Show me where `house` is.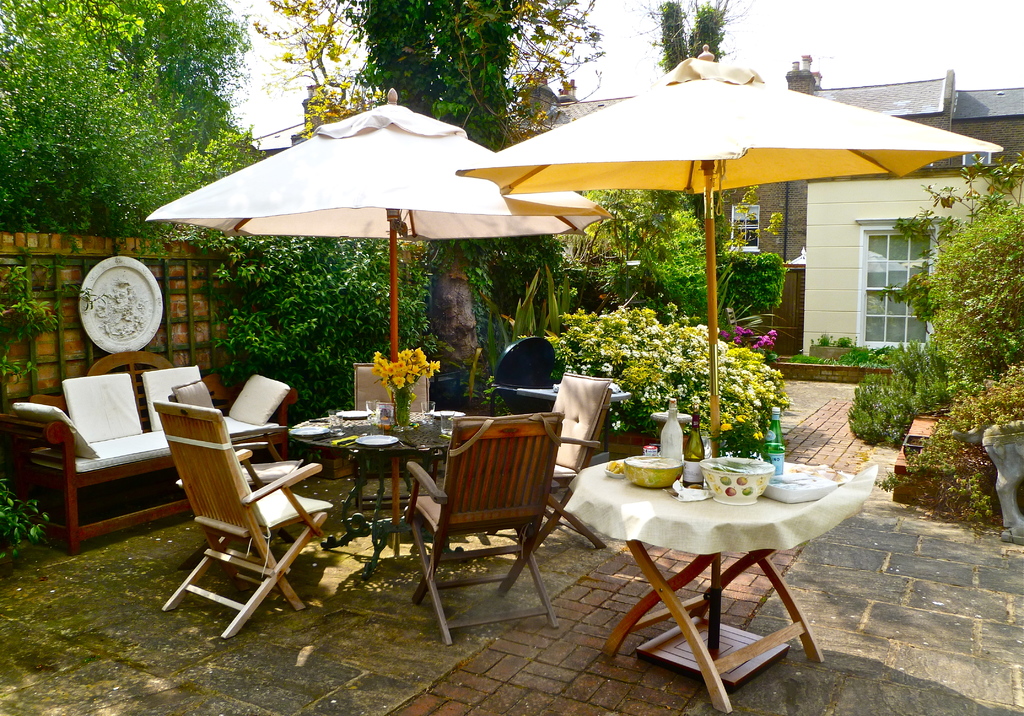
`house` is at bbox(499, 58, 1023, 373).
